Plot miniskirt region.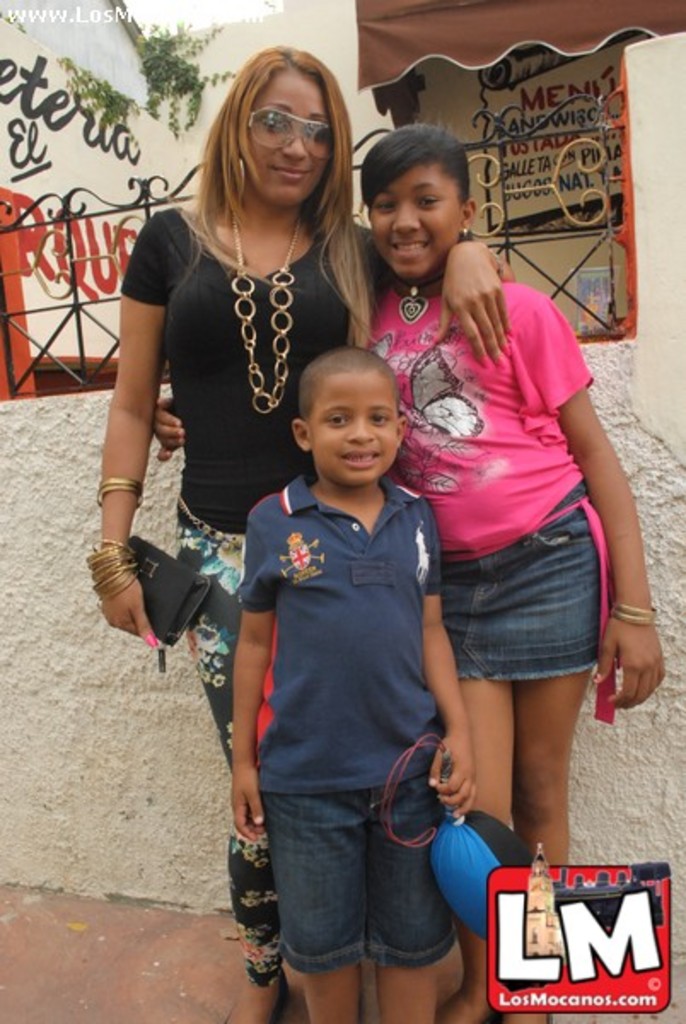
Plotted at l=444, t=485, r=609, b=684.
